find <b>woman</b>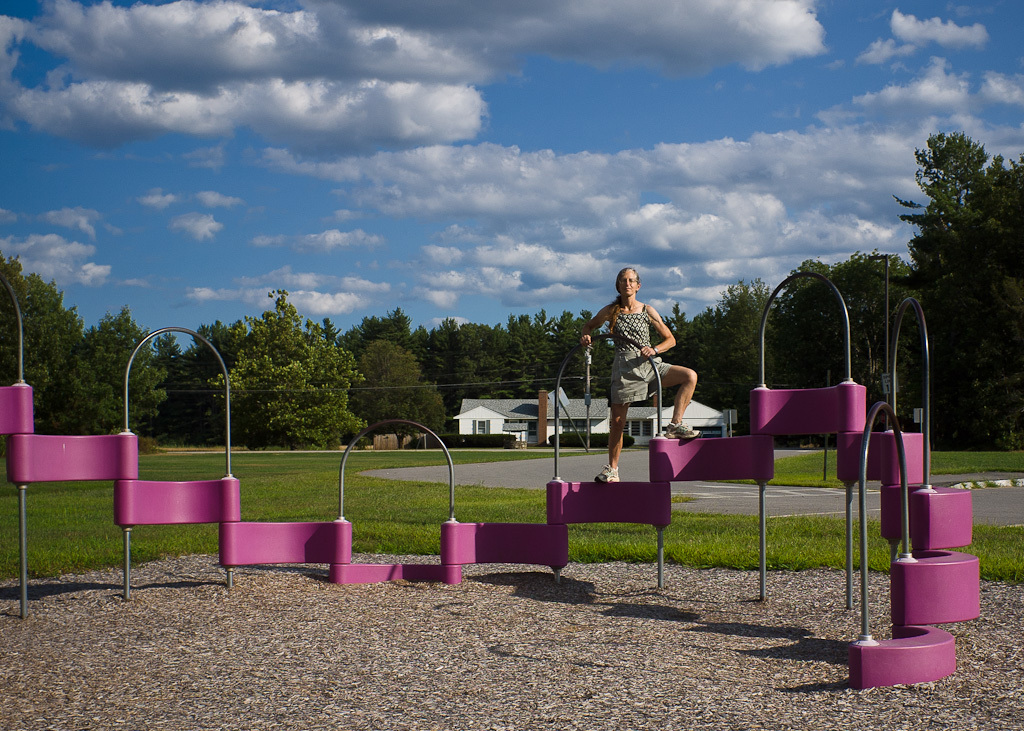
bbox=(594, 270, 708, 469)
